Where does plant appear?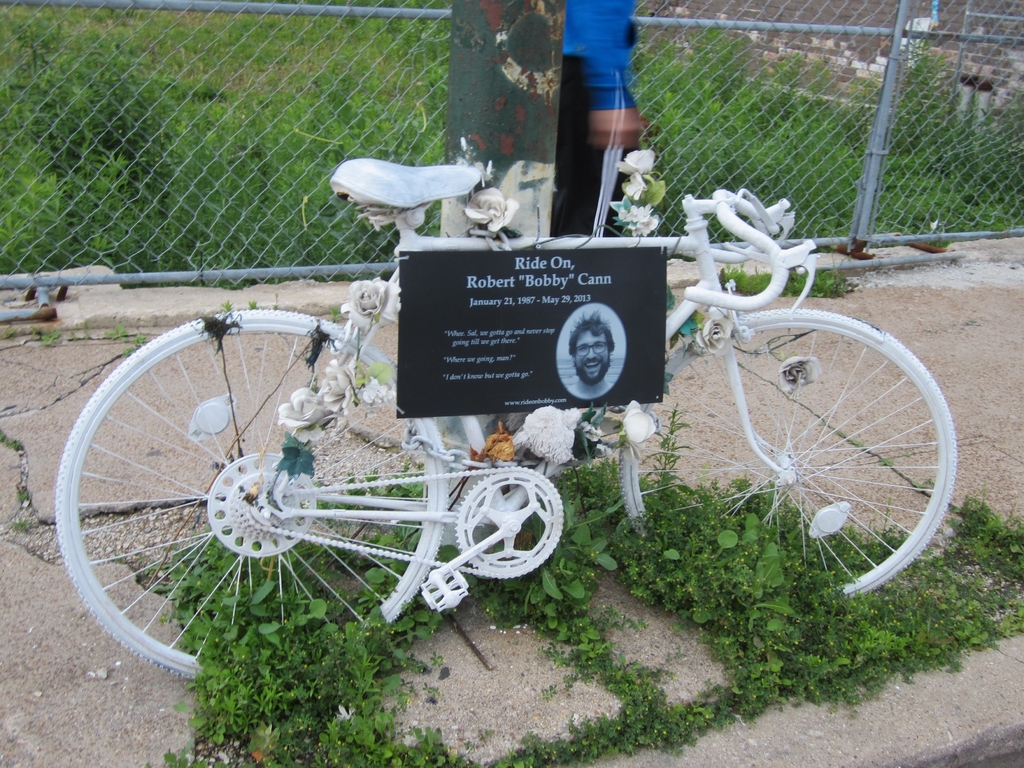
Appears at crop(39, 323, 65, 345).
